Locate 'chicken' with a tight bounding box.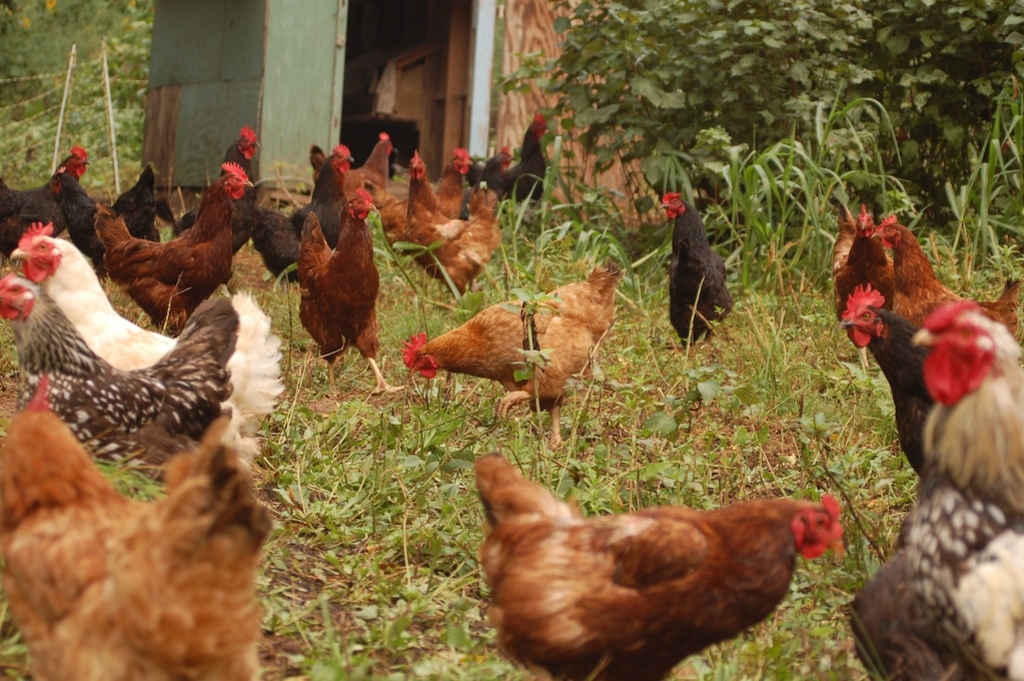
397,152,506,306.
